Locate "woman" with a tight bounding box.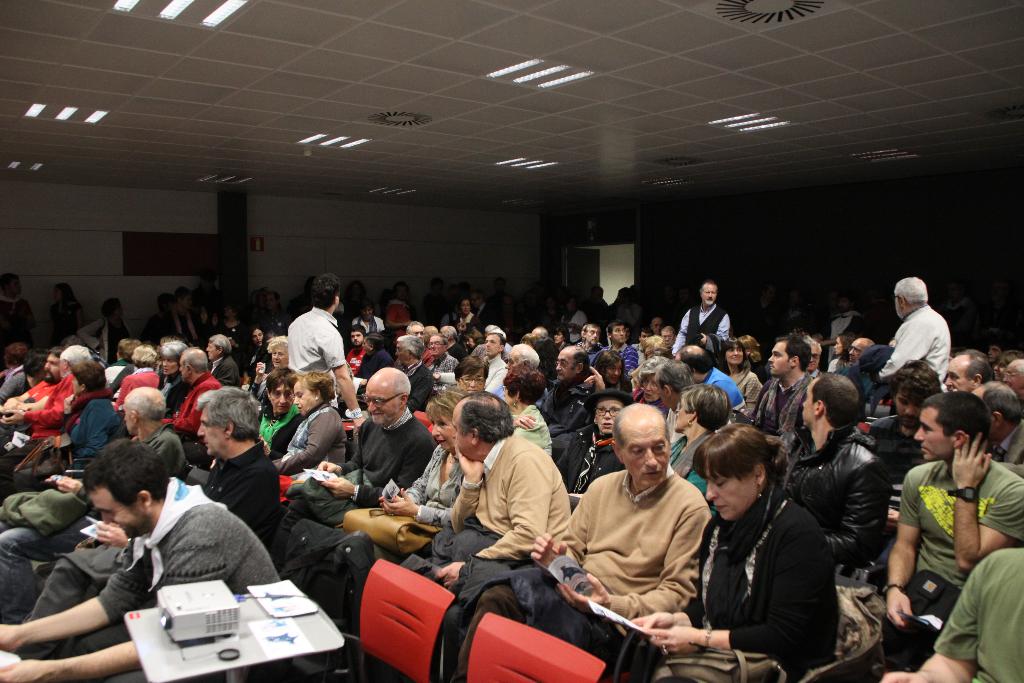
77, 295, 130, 358.
